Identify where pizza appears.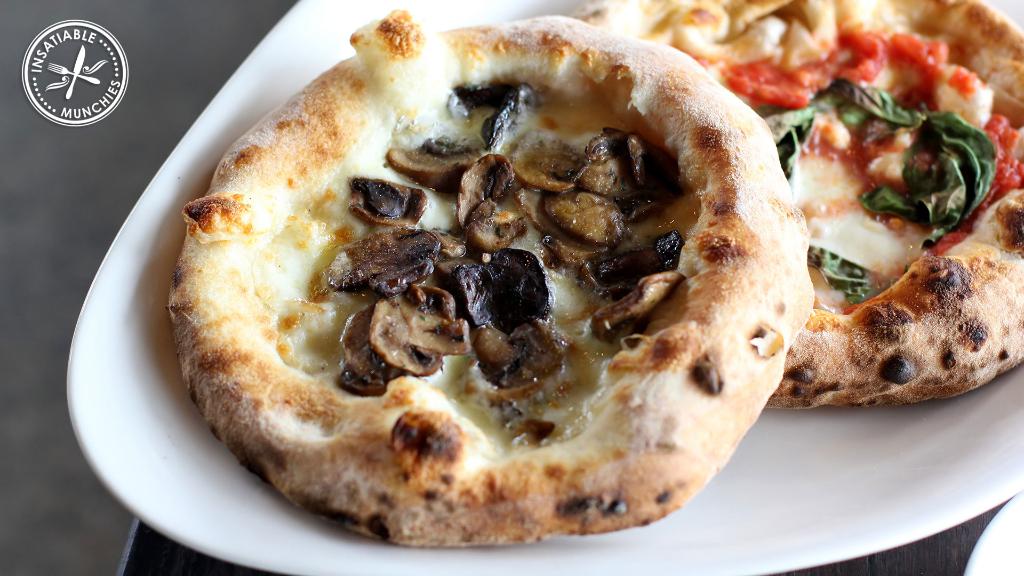
Appears at 585 0 1023 415.
